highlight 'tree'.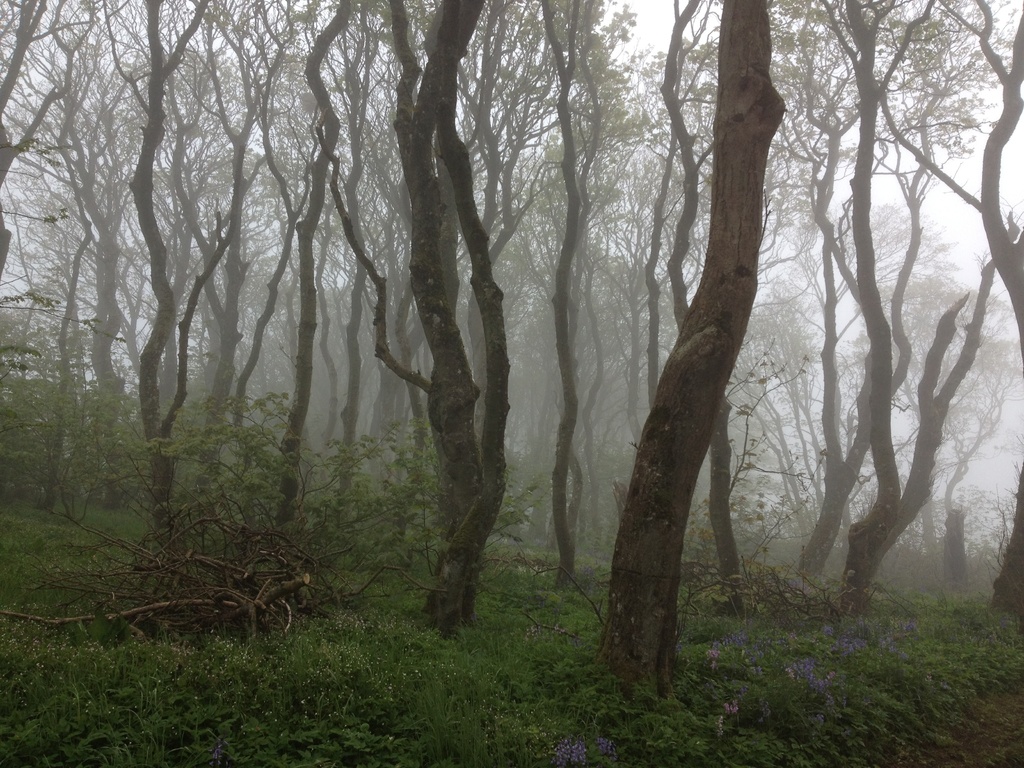
Highlighted region: Rect(621, 3, 788, 705).
